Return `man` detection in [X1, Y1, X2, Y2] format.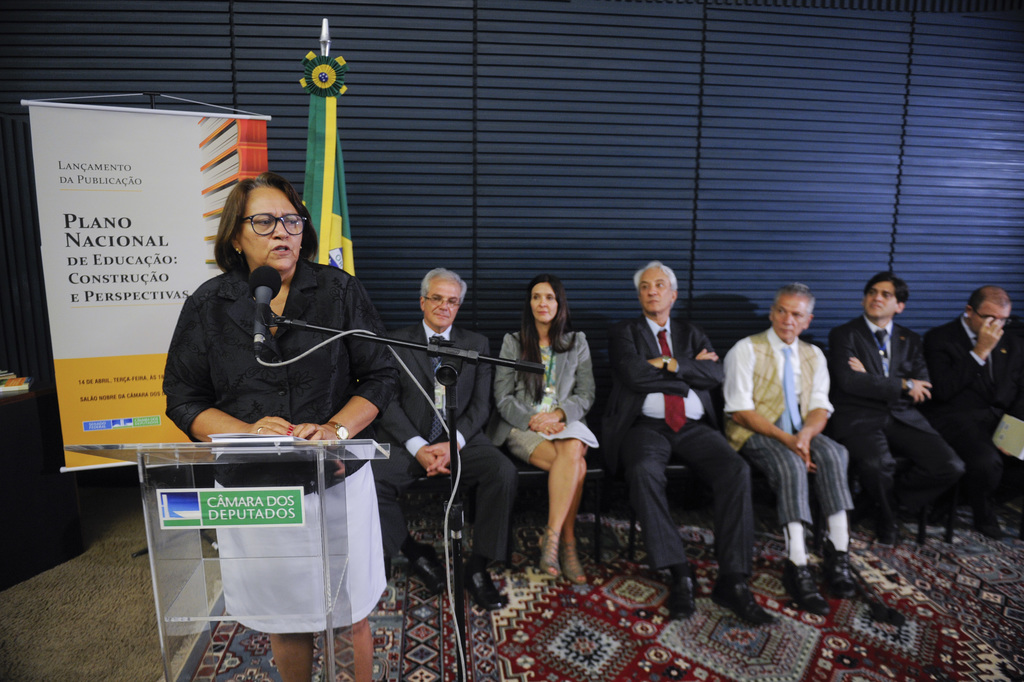
[724, 282, 858, 615].
